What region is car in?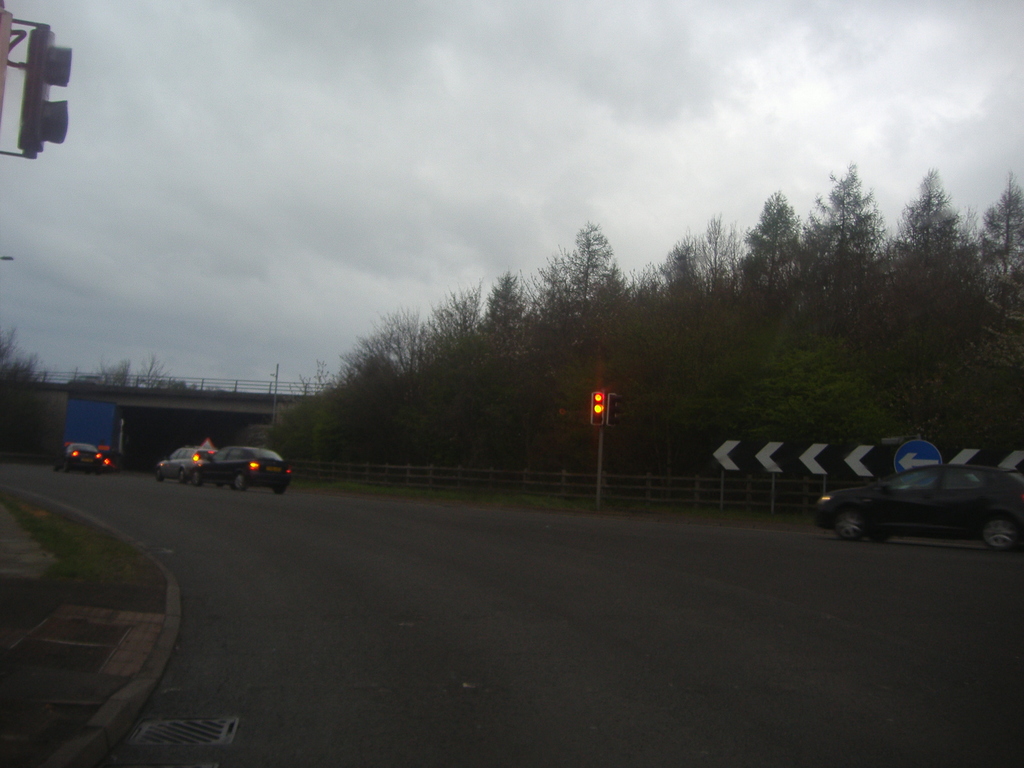
x1=819, y1=452, x2=1011, y2=550.
